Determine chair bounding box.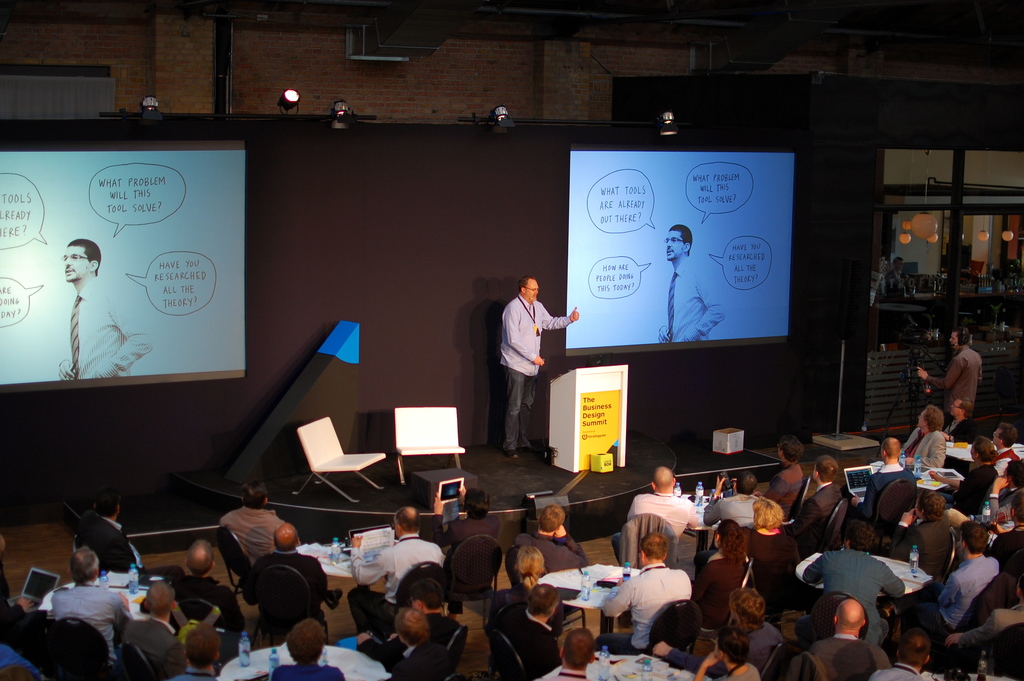
Determined: bbox(376, 561, 451, 634).
